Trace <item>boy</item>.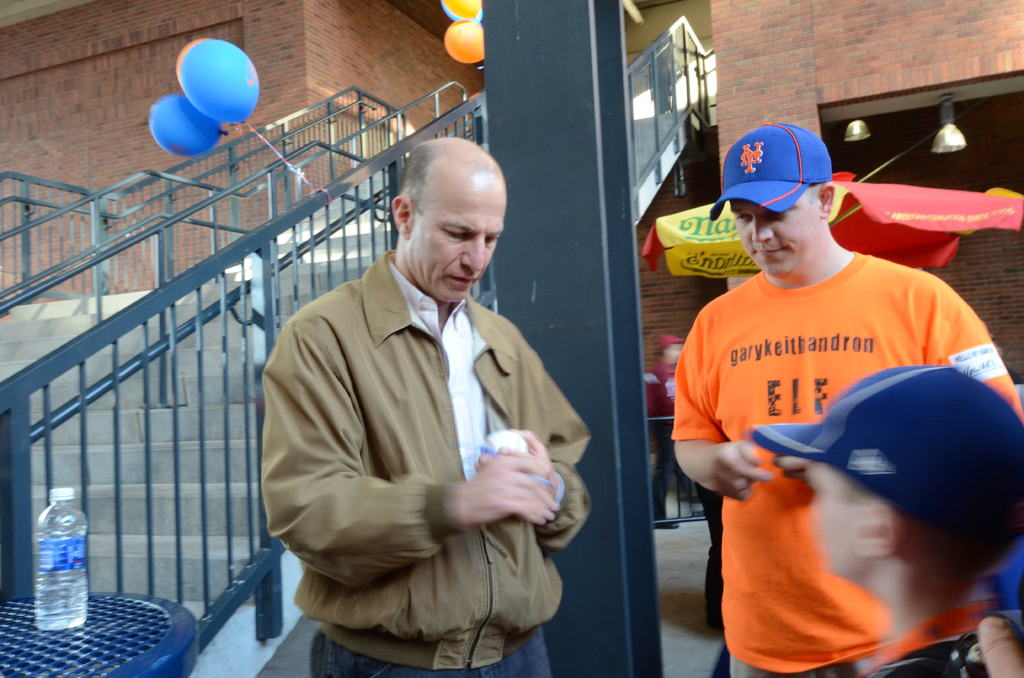
Traced to <region>668, 118, 1023, 677</region>.
